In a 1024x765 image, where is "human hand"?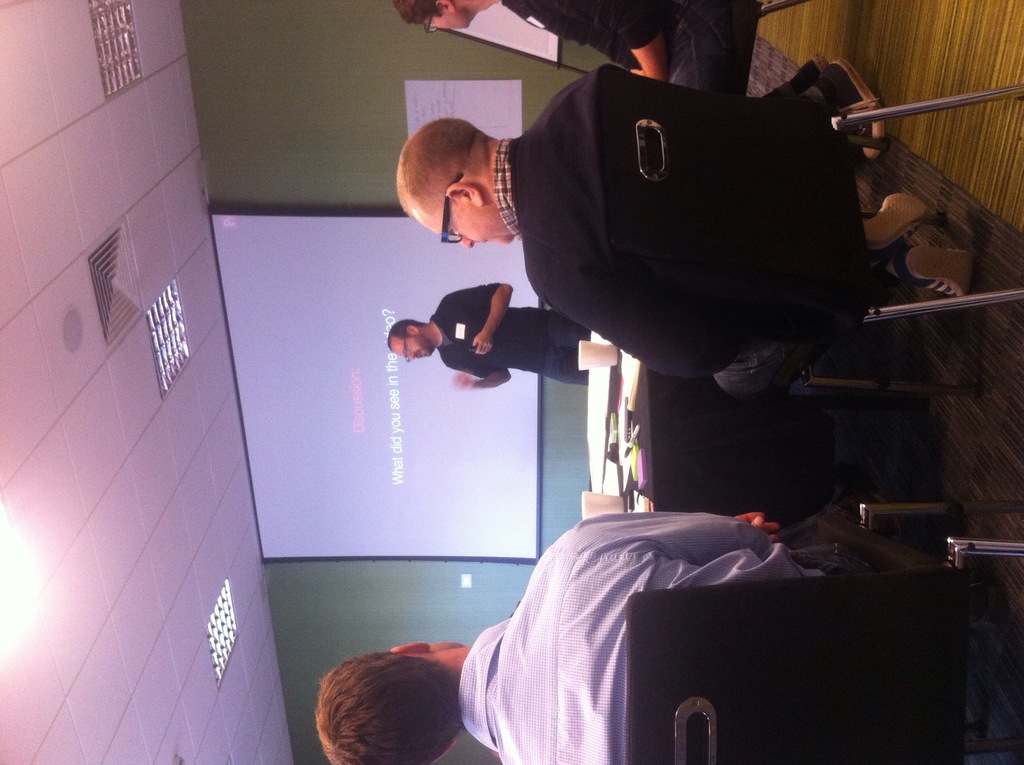
rect(474, 333, 495, 358).
